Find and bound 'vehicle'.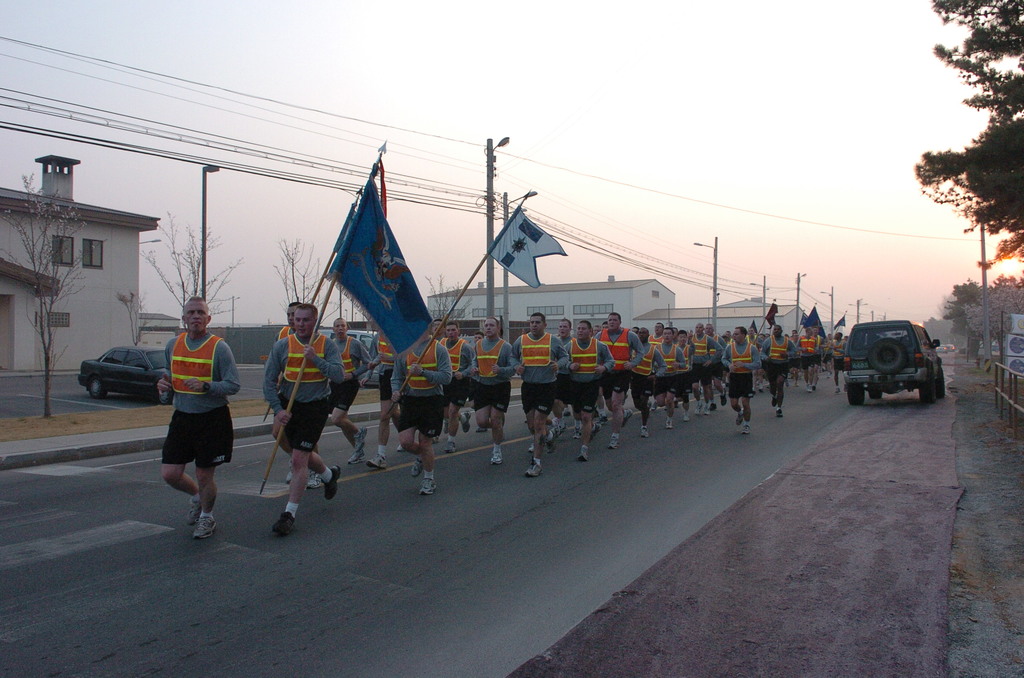
Bound: (left=73, top=339, right=173, bottom=407).
